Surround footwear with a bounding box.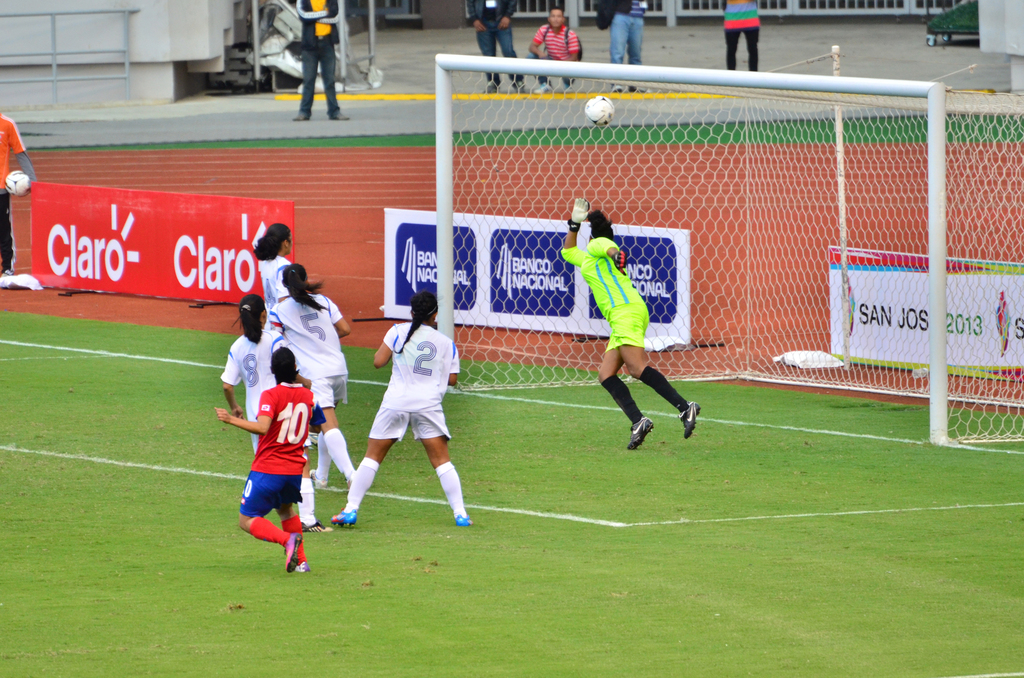
330, 109, 348, 120.
